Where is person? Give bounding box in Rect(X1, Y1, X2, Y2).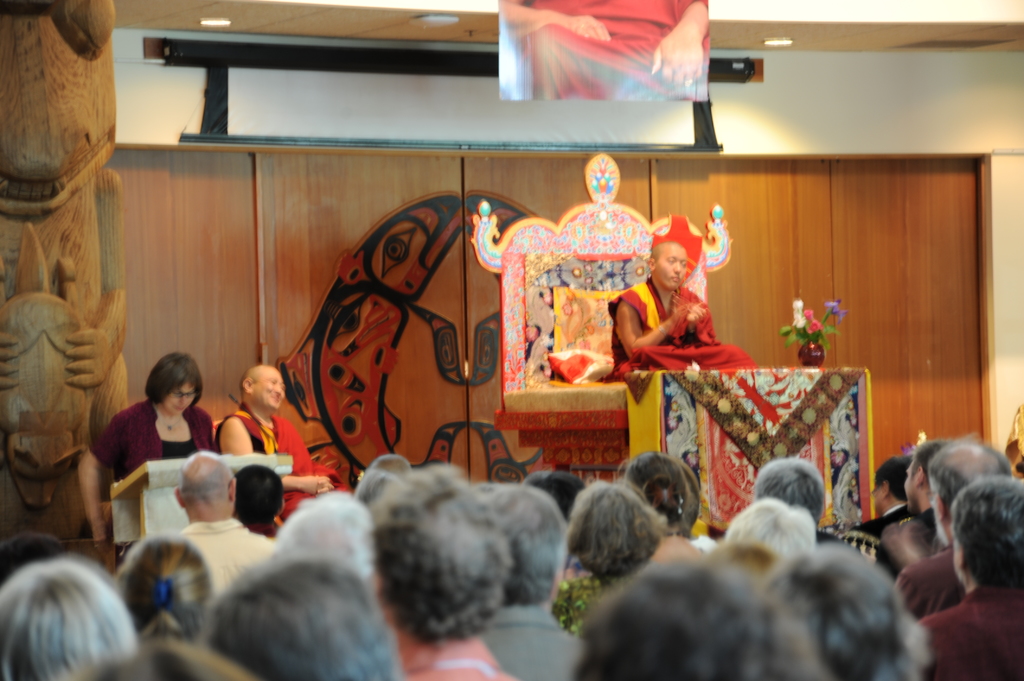
Rect(765, 543, 929, 680).
